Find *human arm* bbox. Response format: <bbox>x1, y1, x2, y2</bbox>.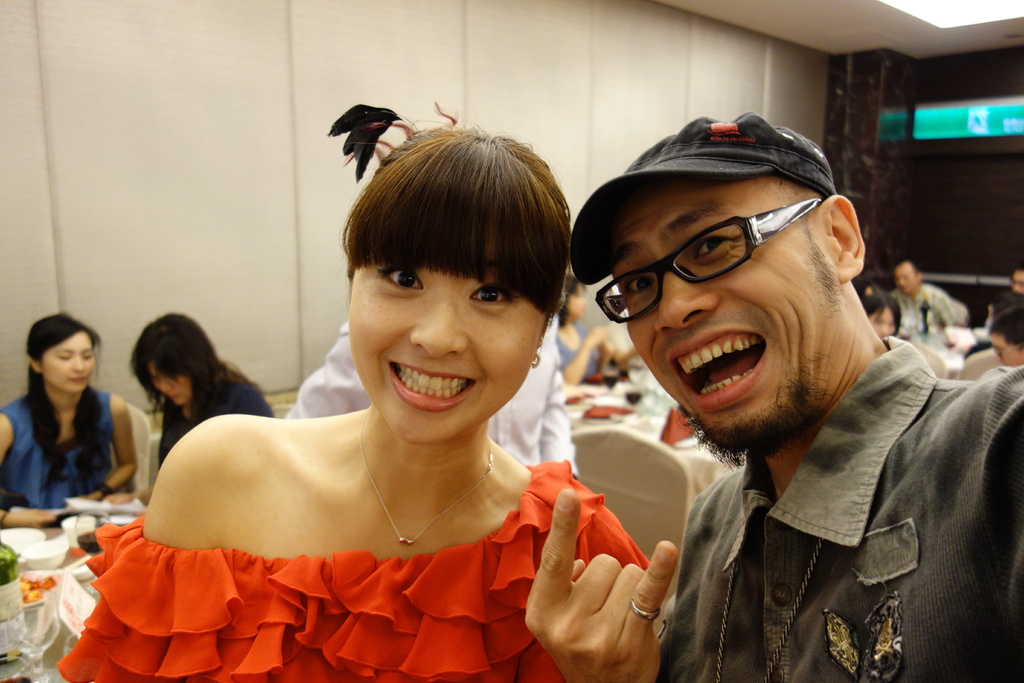
<bbox>600, 323, 632, 381</bbox>.
